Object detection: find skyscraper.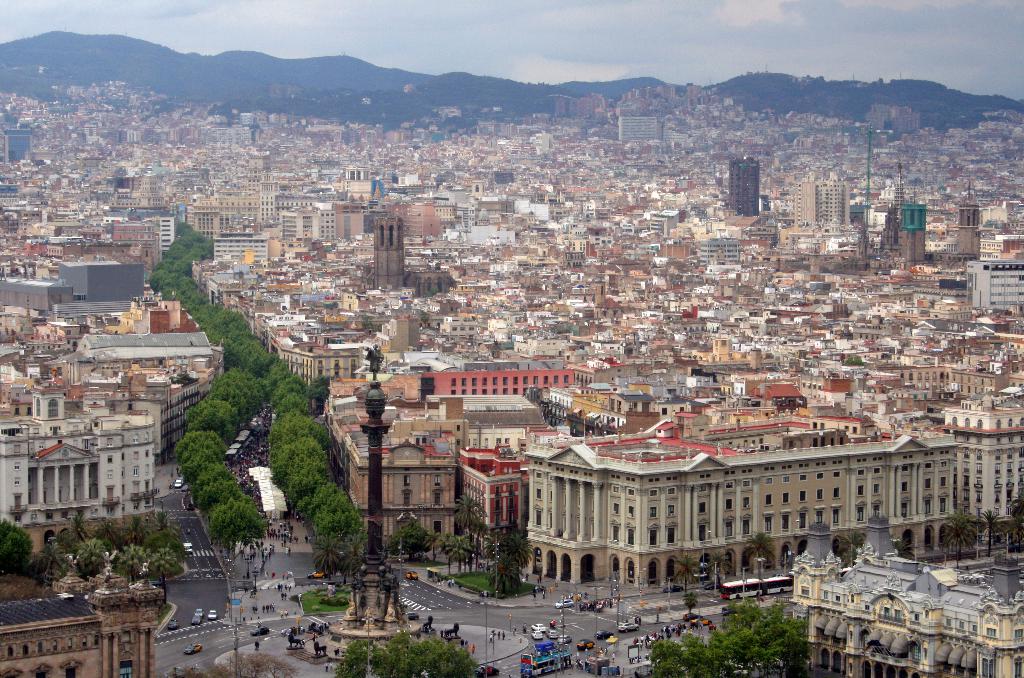
x1=876, y1=172, x2=906, y2=264.
